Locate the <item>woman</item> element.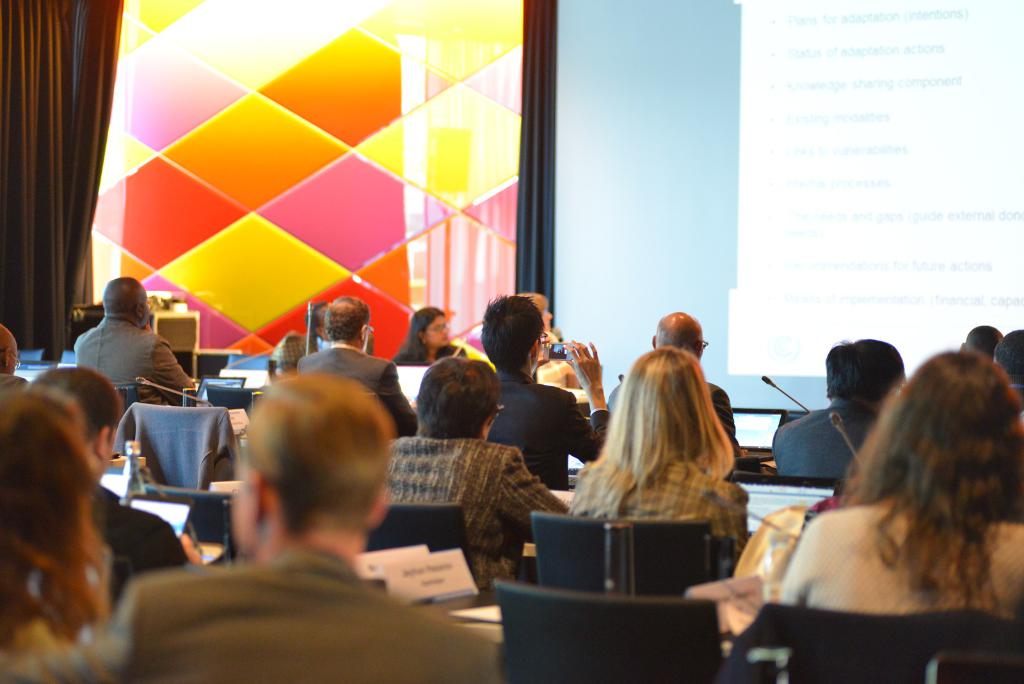
Element bbox: 560,327,771,608.
